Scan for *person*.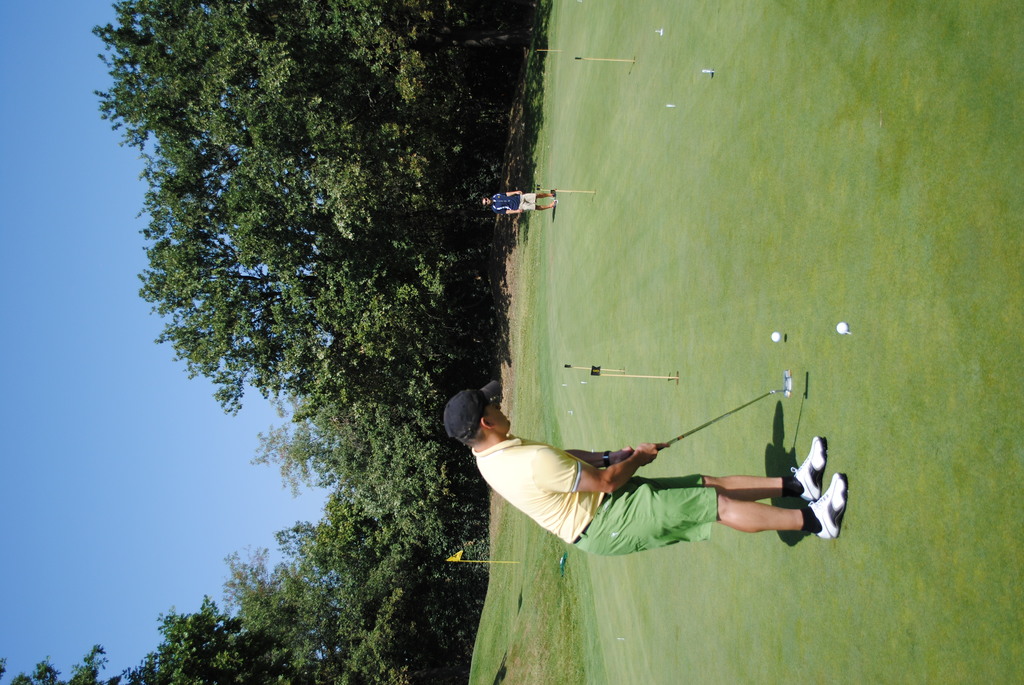
Scan result: x1=484 y1=193 x2=565 y2=212.
